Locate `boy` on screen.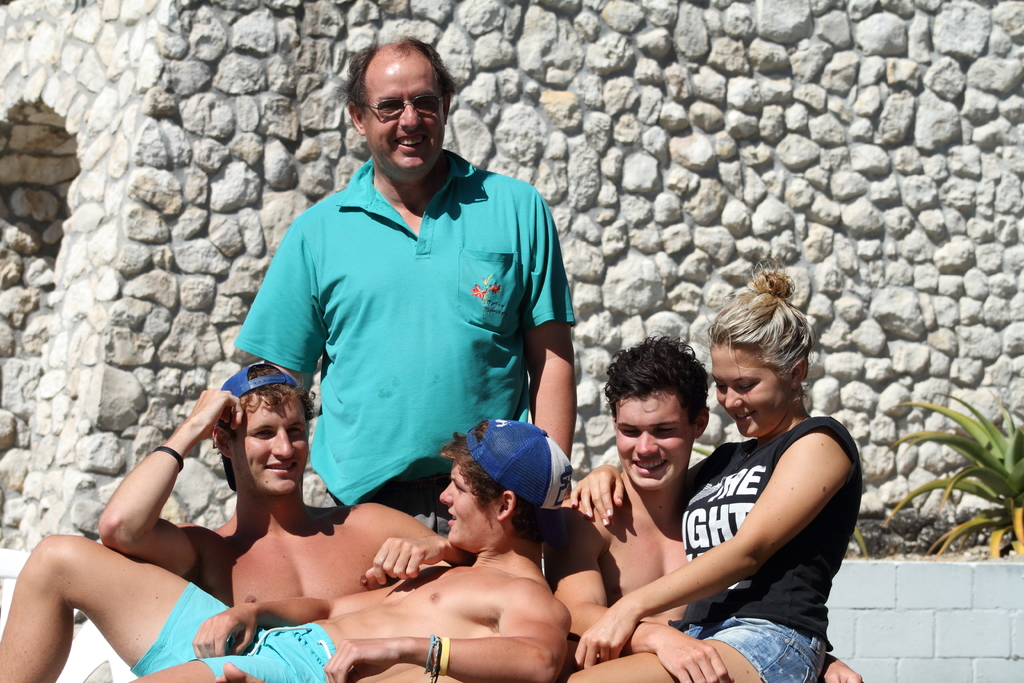
On screen at (left=544, top=333, right=863, bottom=682).
